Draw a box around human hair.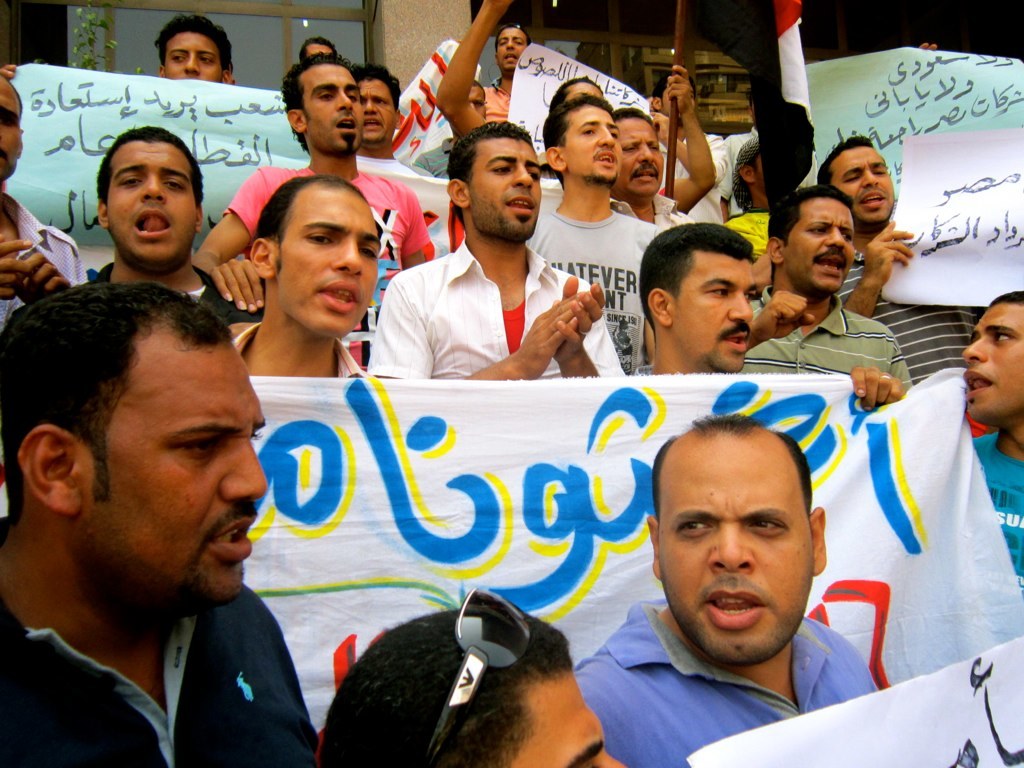
x1=444, y1=117, x2=530, y2=226.
